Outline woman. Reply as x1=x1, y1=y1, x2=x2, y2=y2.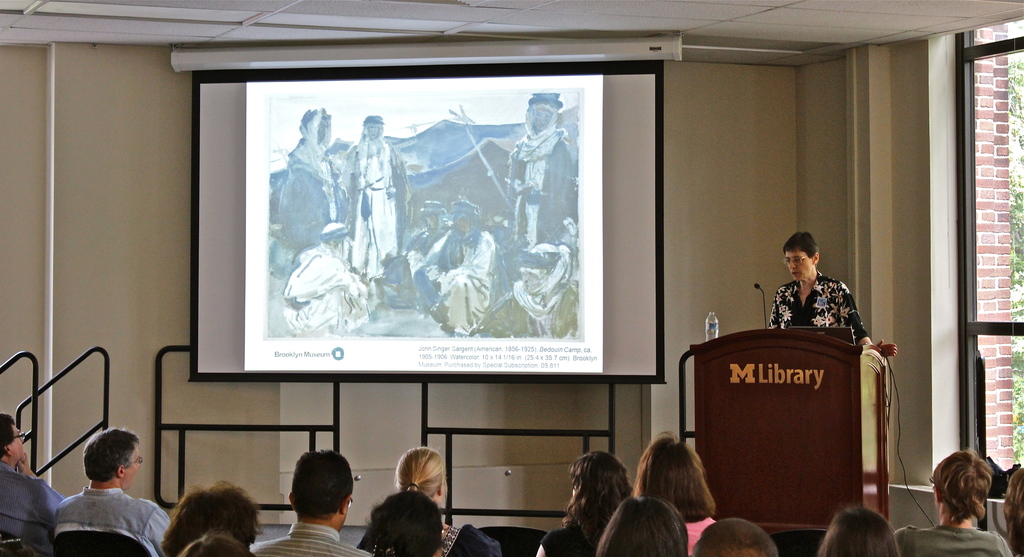
x1=635, y1=430, x2=716, y2=556.
